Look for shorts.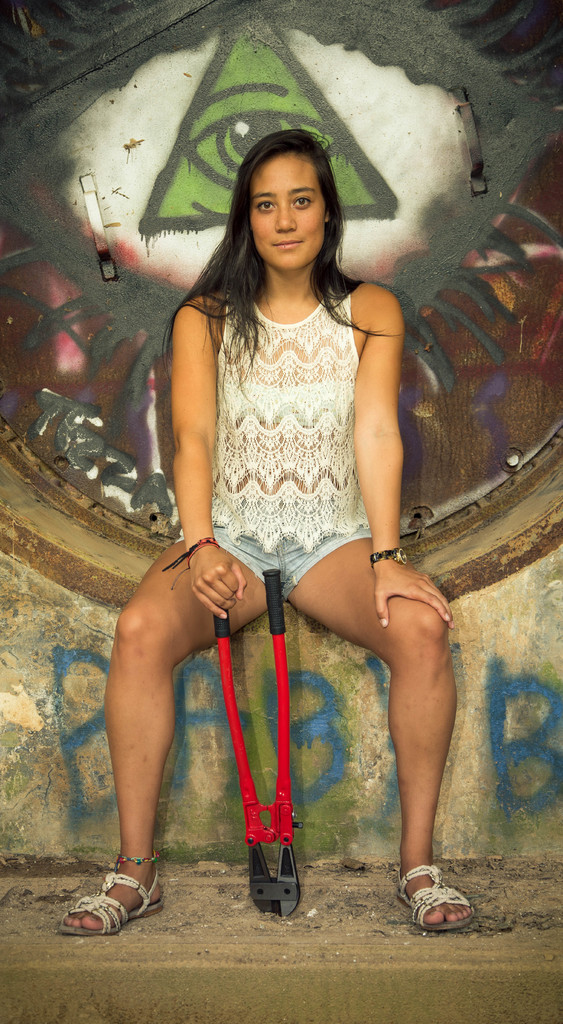
Found: 211:519:376:606.
